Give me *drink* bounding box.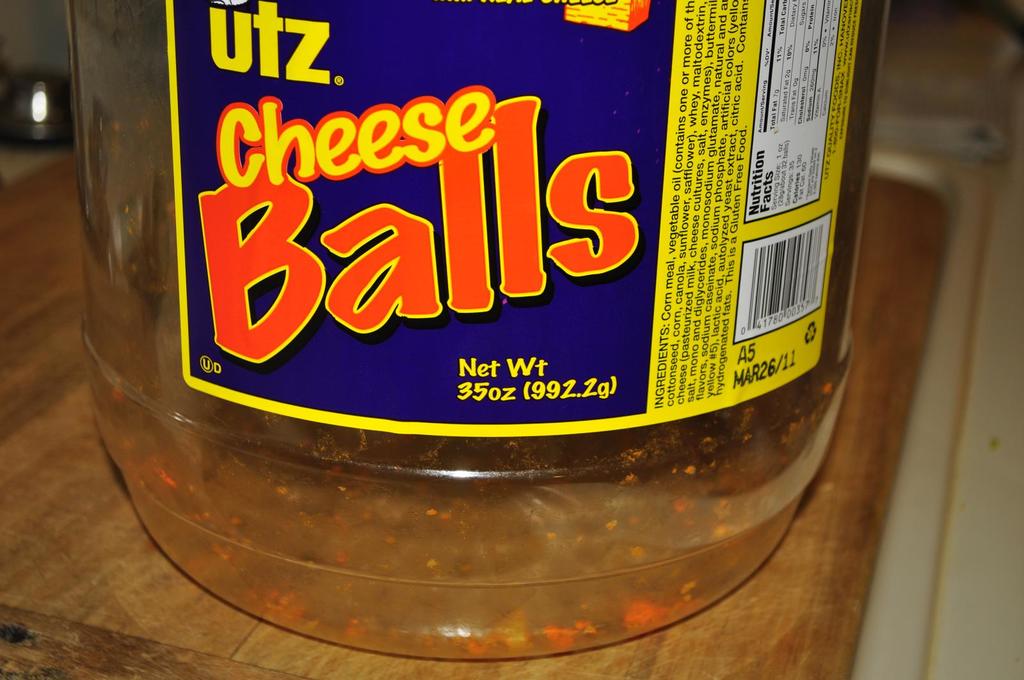
[x1=68, y1=0, x2=857, y2=660].
